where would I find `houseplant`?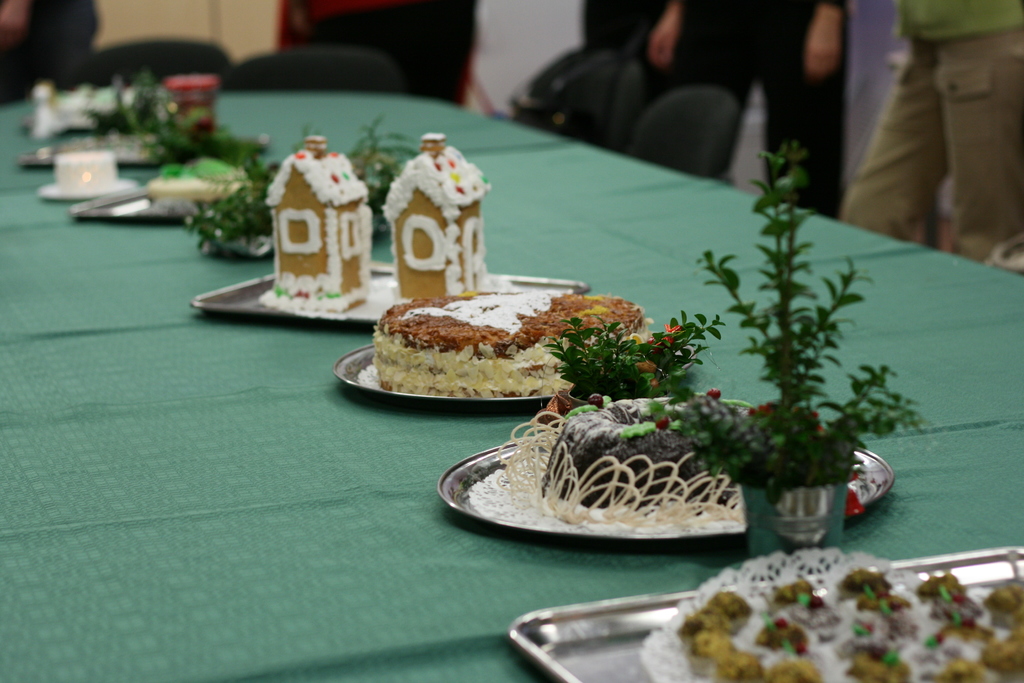
At l=675, t=133, r=924, b=551.
